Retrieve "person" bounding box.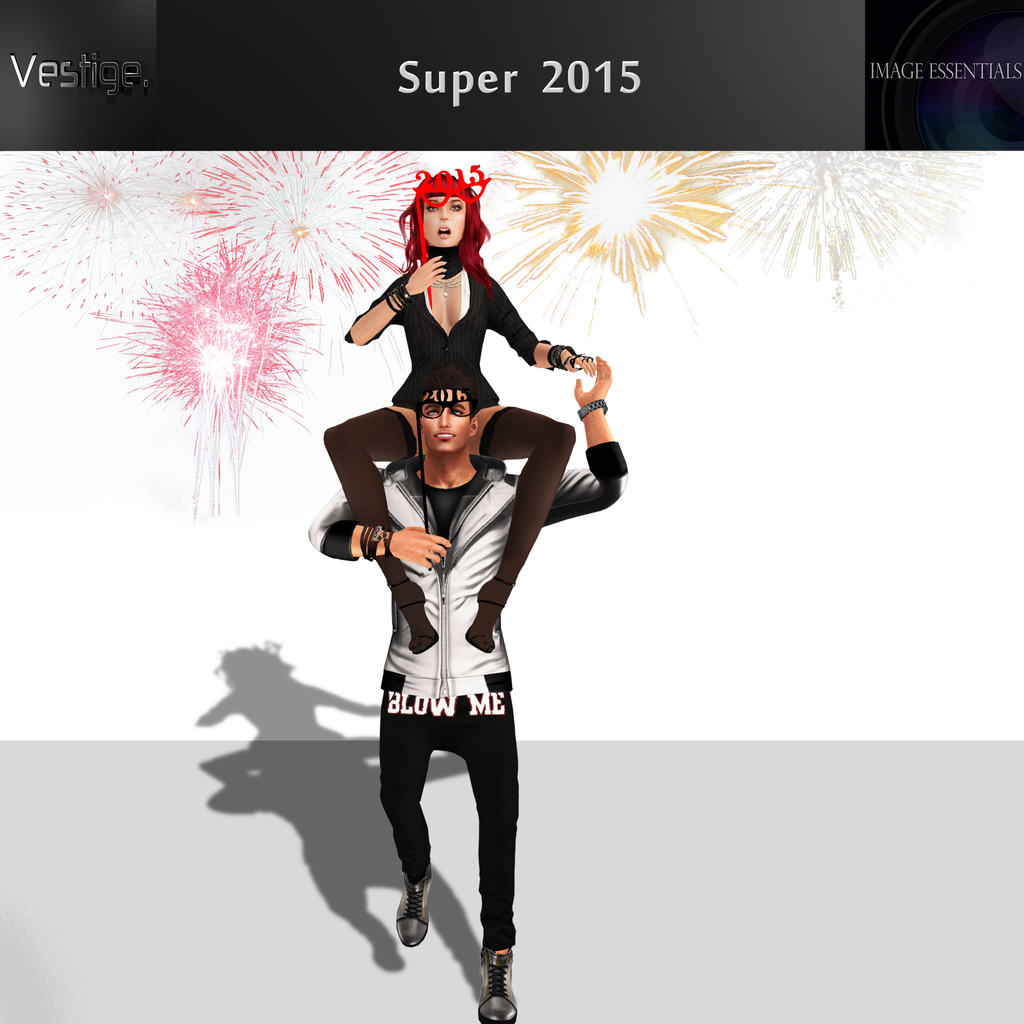
Bounding box: pyautogui.locateOnScreen(307, 360, 629, 1023).
